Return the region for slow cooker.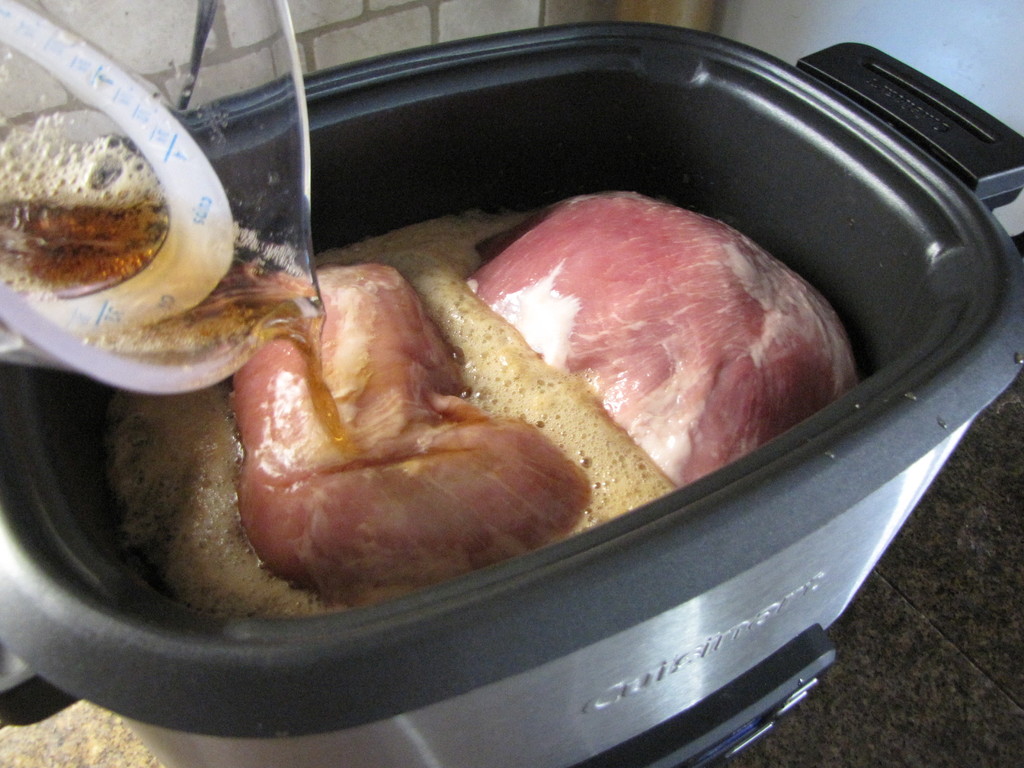
[left=0, top=19, right=1023, bottom=767].
